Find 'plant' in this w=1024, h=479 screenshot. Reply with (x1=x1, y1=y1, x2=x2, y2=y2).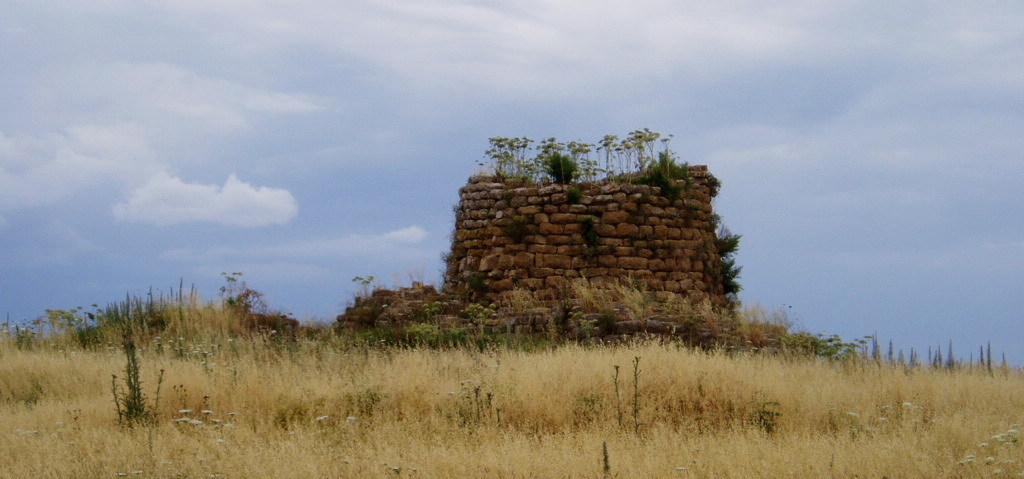
(x1=434, y1=243, x2=452, y2=285).
